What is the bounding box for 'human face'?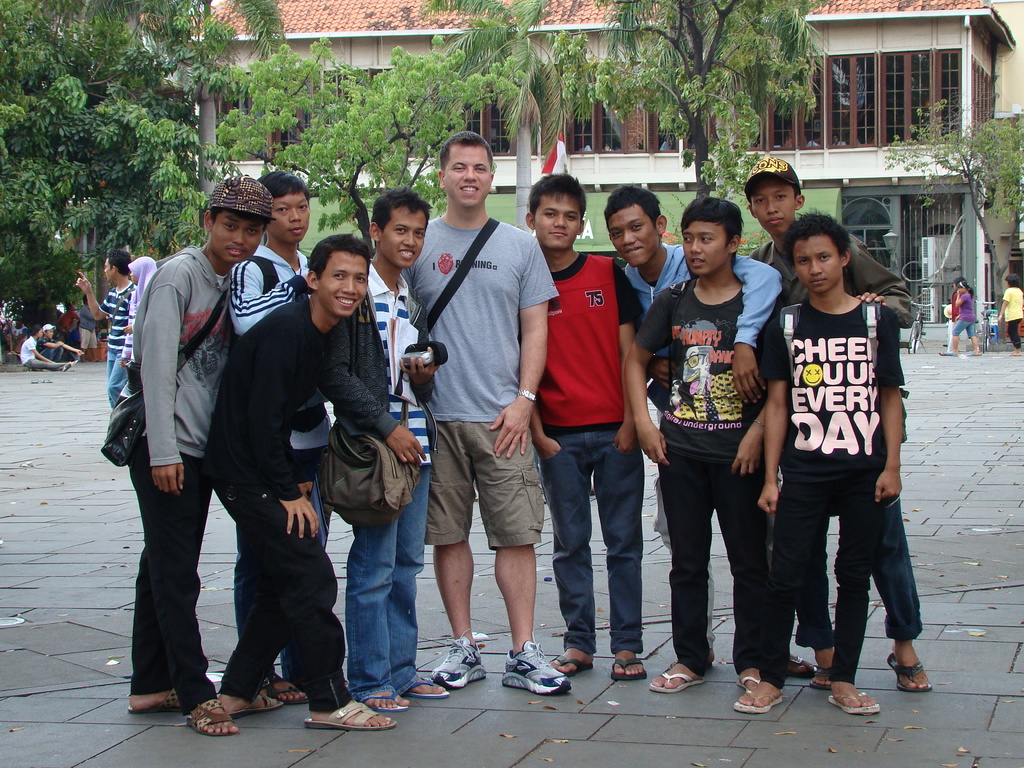
(796, 230, 844, 296).
